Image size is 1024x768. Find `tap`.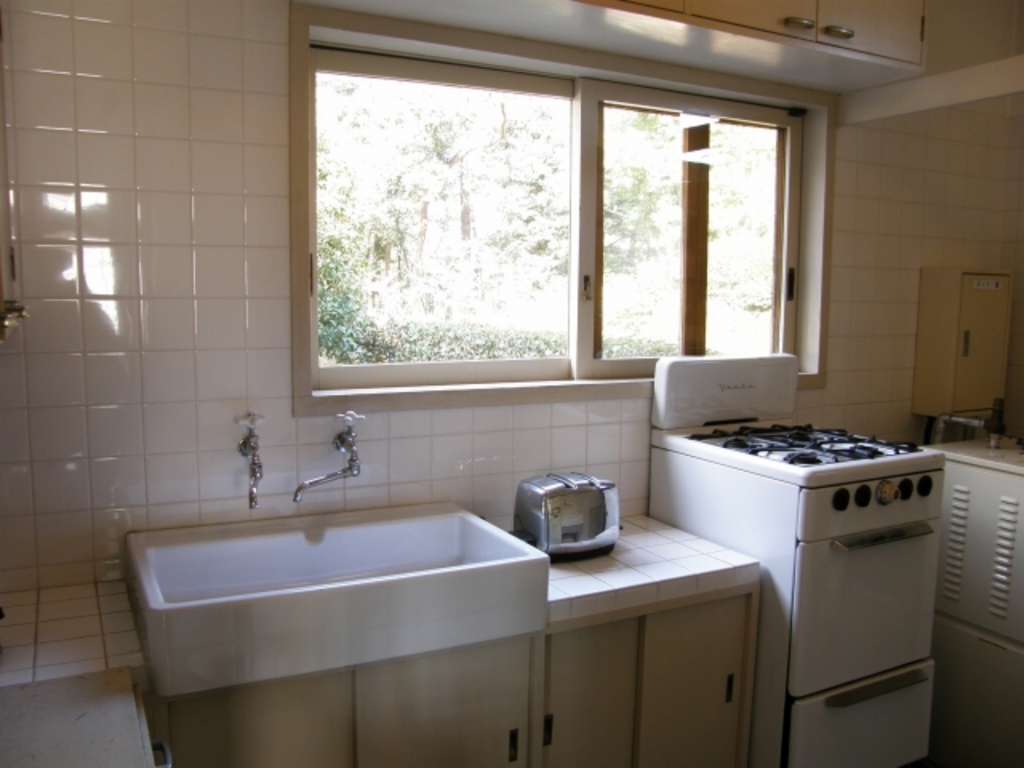
select_region(291, 410, 366, 504).
